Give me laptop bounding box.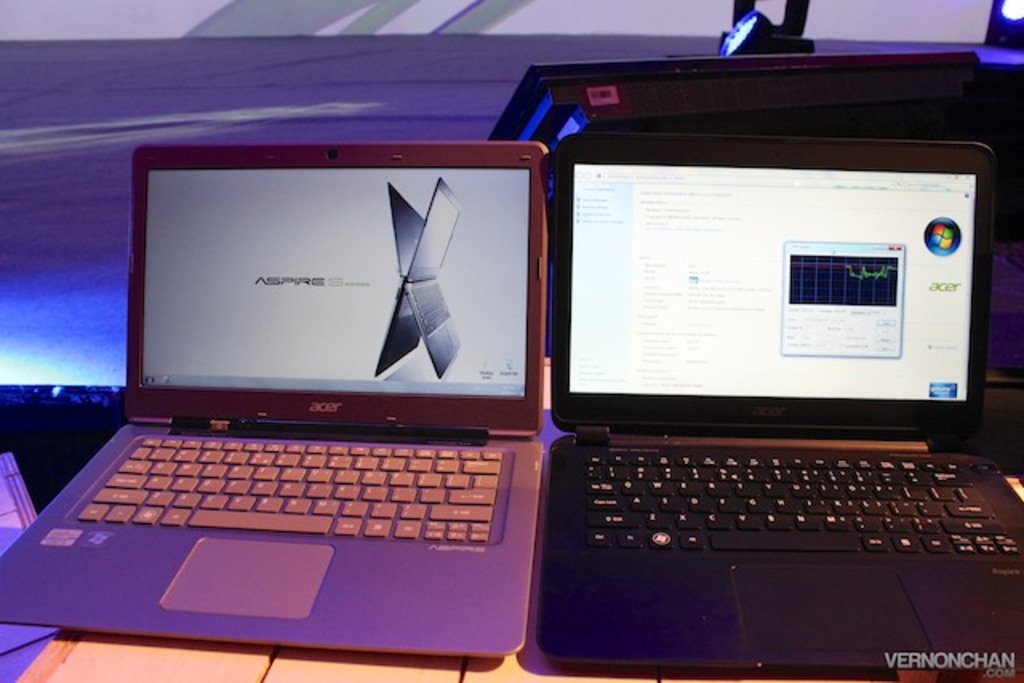
[0,133,552,656].
